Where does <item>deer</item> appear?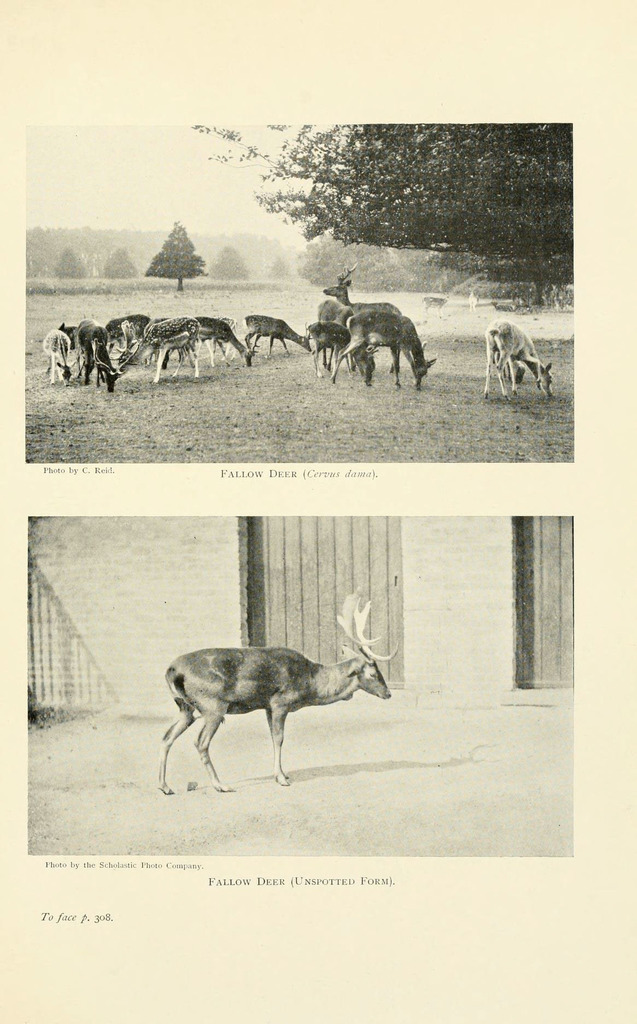
Appears at <bbox>161, 582, 403, 790</bbox>.
